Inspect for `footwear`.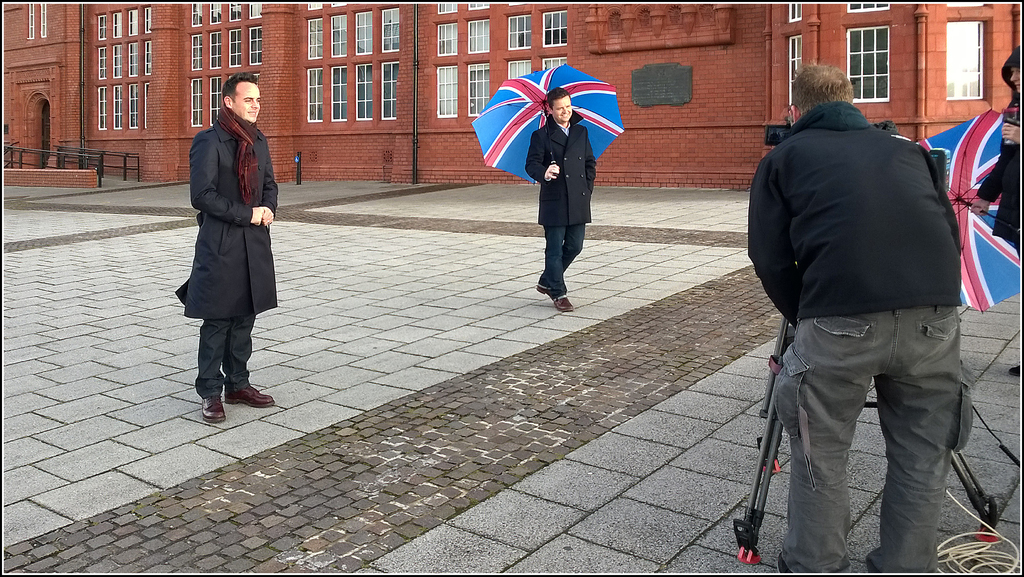
Inspection: 538 283 556 296.
